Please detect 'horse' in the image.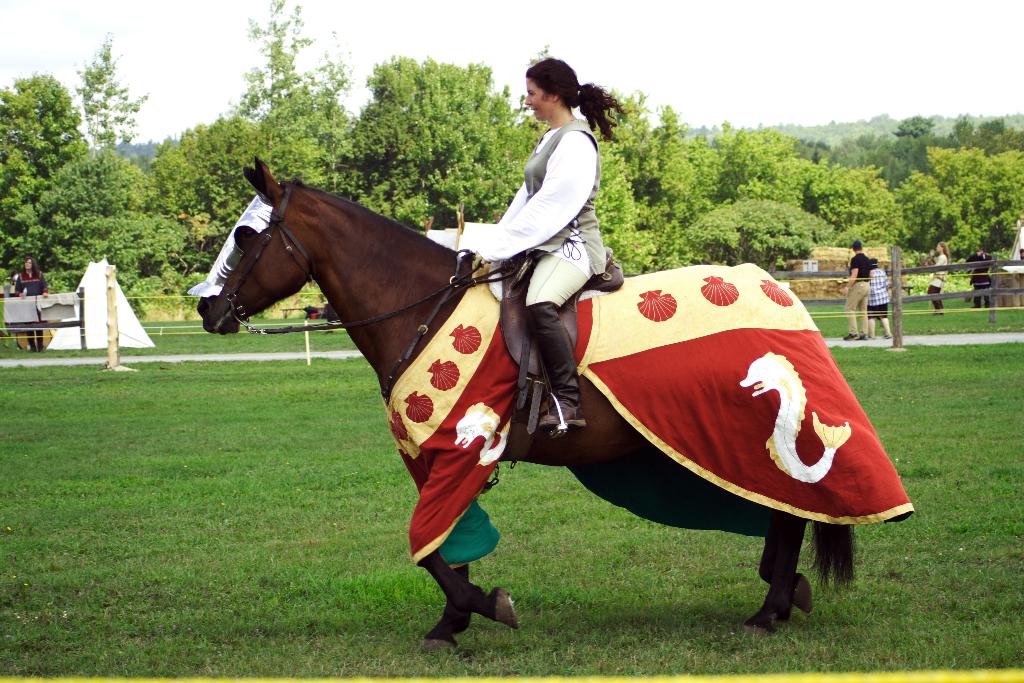
{"left": 194, "top": 155, "right": 863, "bottom": 652}.
